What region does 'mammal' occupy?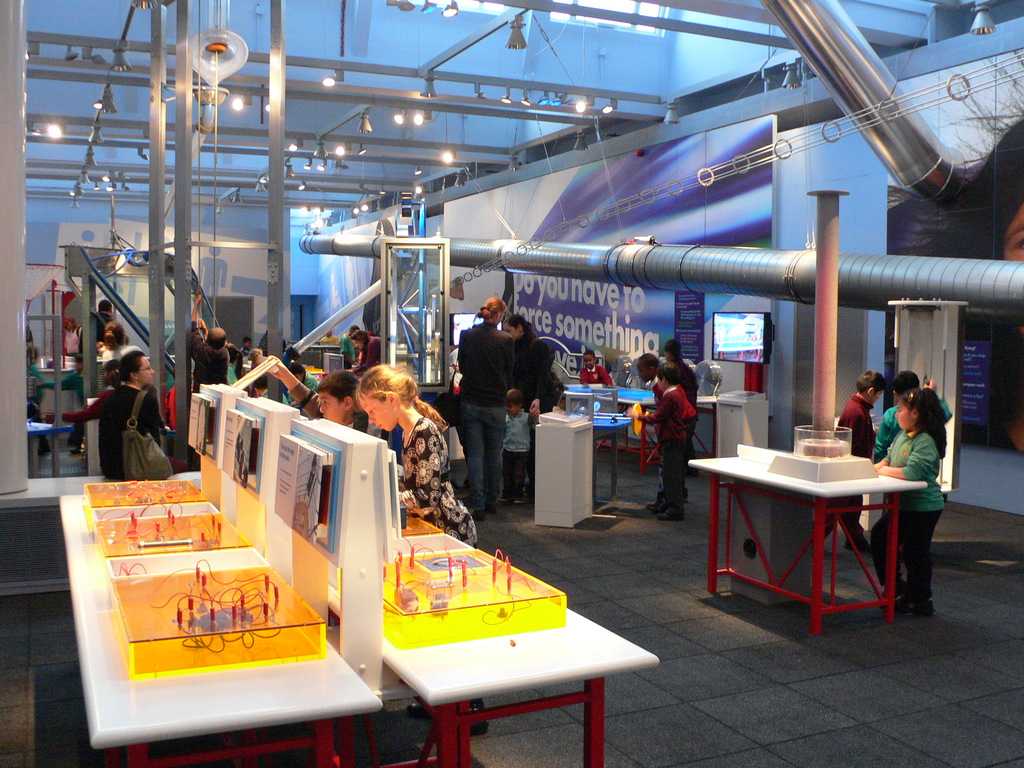
(255,376,288,410).
